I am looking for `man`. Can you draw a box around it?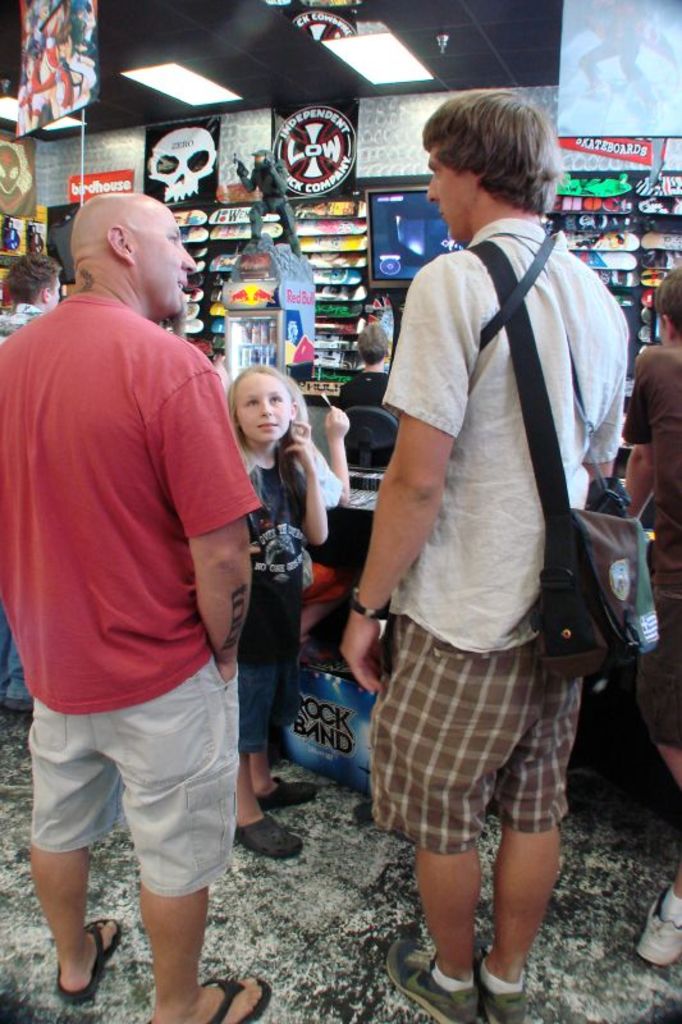
Sure, the bounding box is [left=0, top=250, right=64, bottom=348].
